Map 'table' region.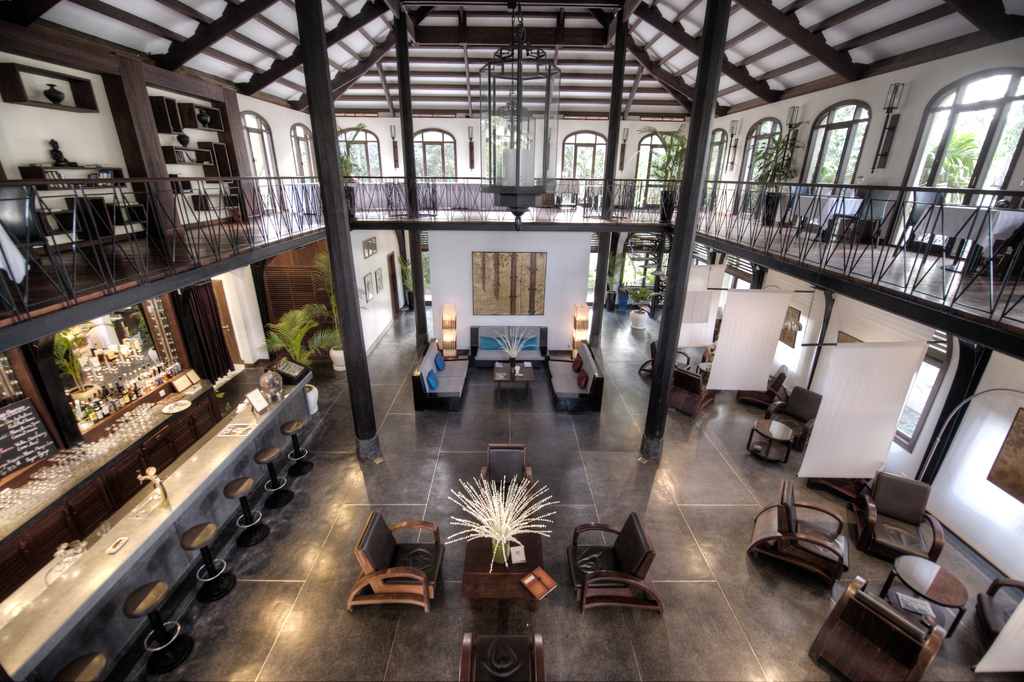
Mapped to [163, 398, 193, 439].
